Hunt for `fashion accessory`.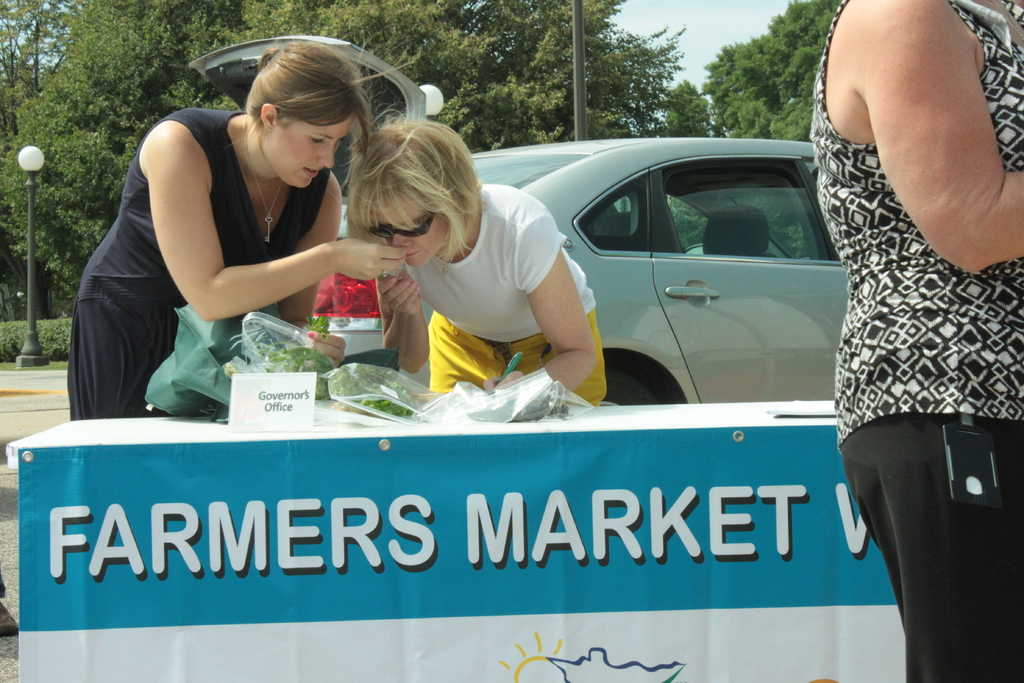
Hunted down at <region>360, 201, 441, 236</region>.
